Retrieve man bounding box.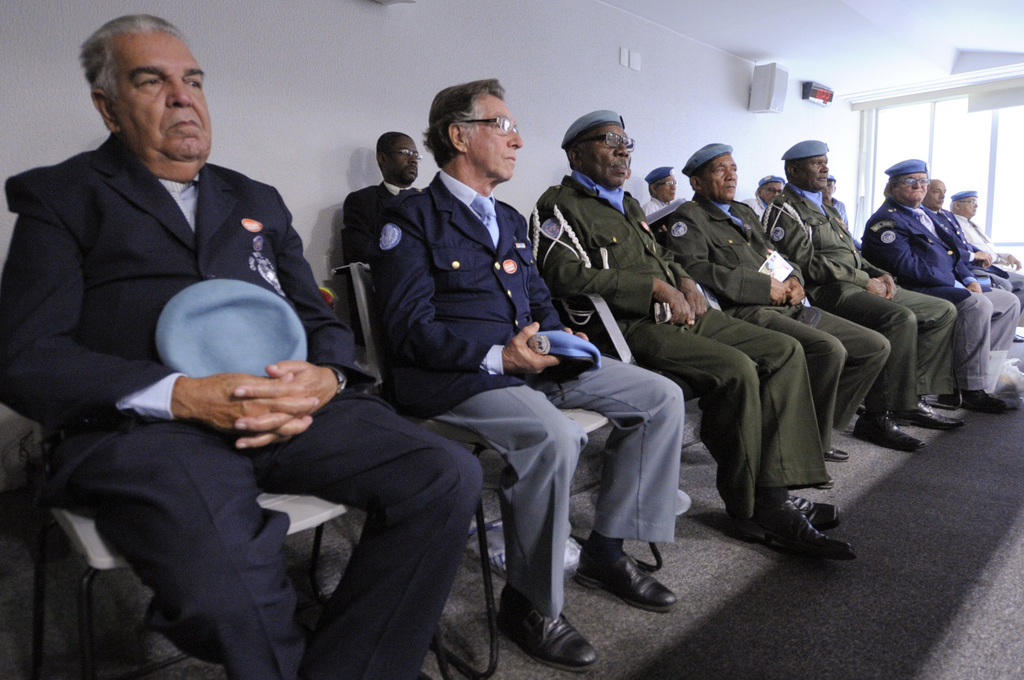
Bounding box: bbox(919, 181, 1023, 373).
